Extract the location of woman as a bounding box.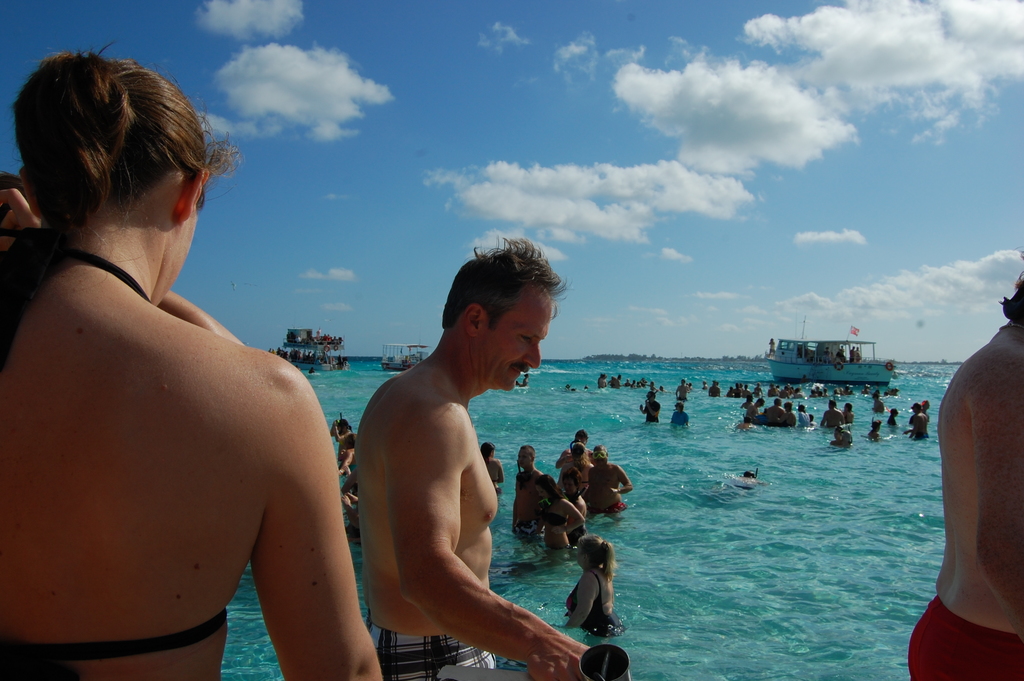
[left=555, top=470, right=577, bottom=549].
